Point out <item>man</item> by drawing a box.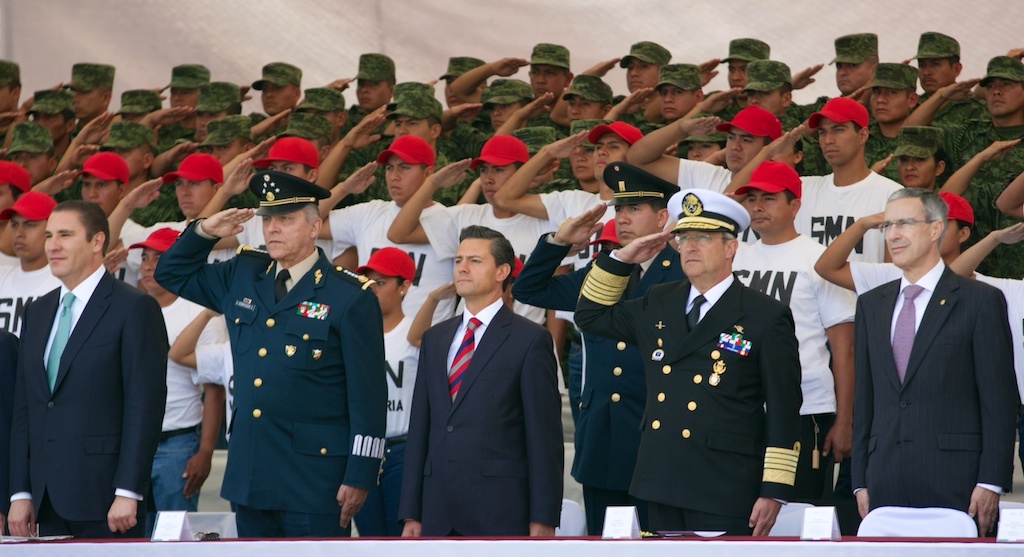
[788,58,943,179].
